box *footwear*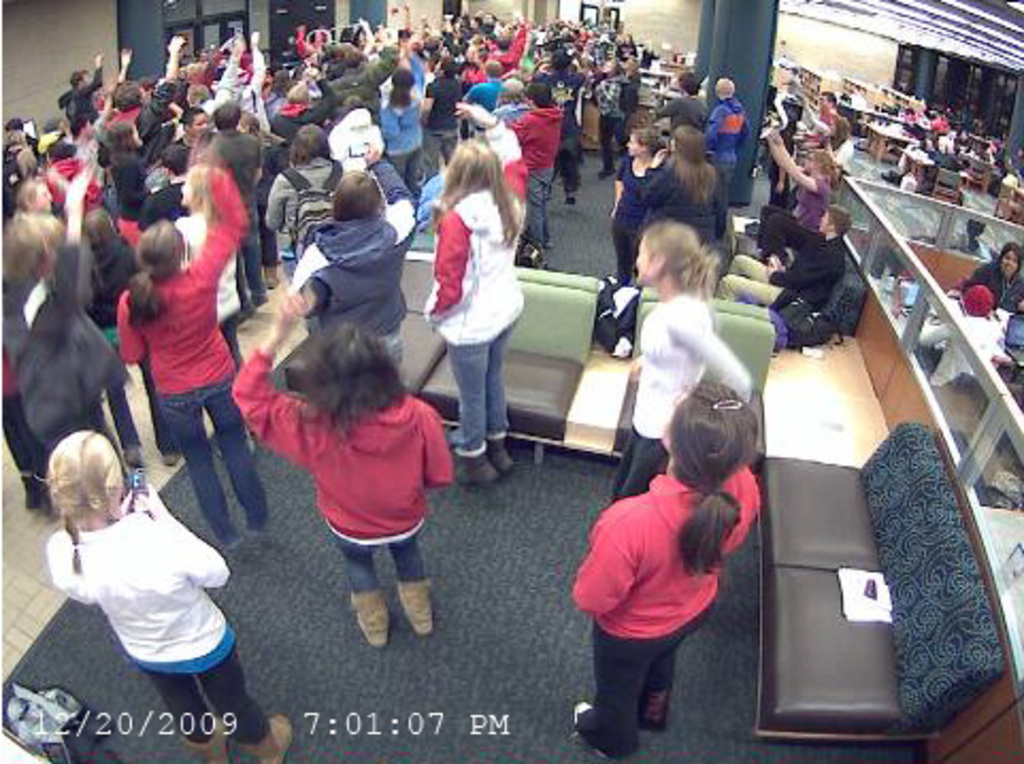
<bbox>413, 189, 419, 198</bbox>
